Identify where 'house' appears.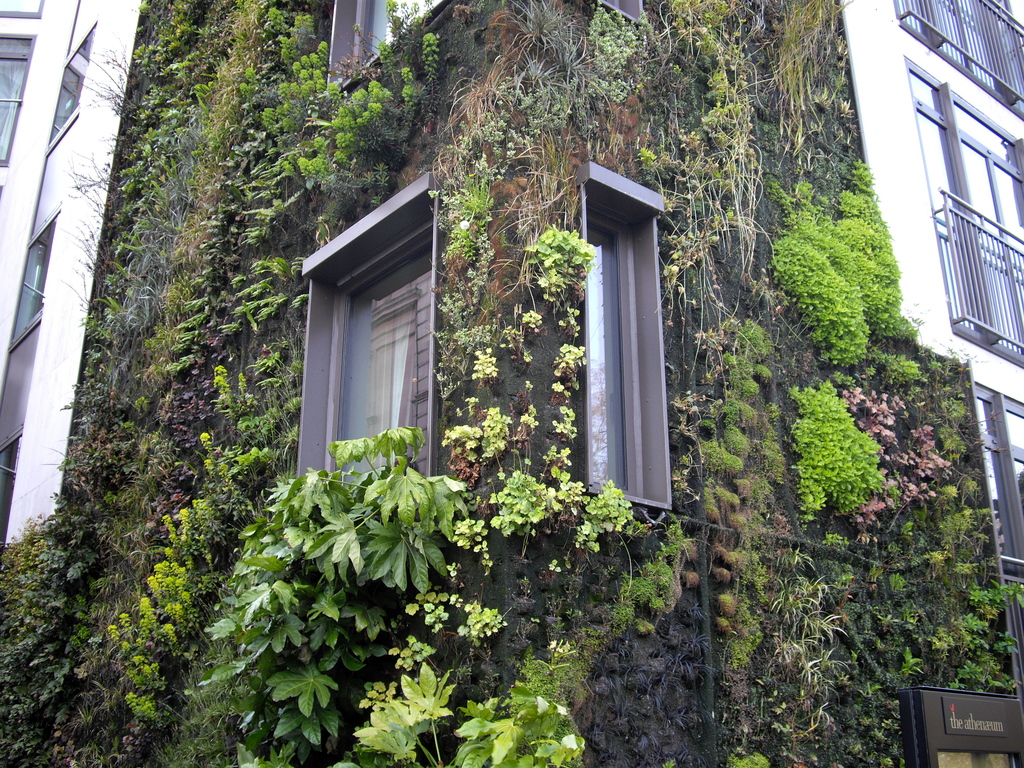
Appears at <bbox>130, 68, 959, 700</bbox>.
